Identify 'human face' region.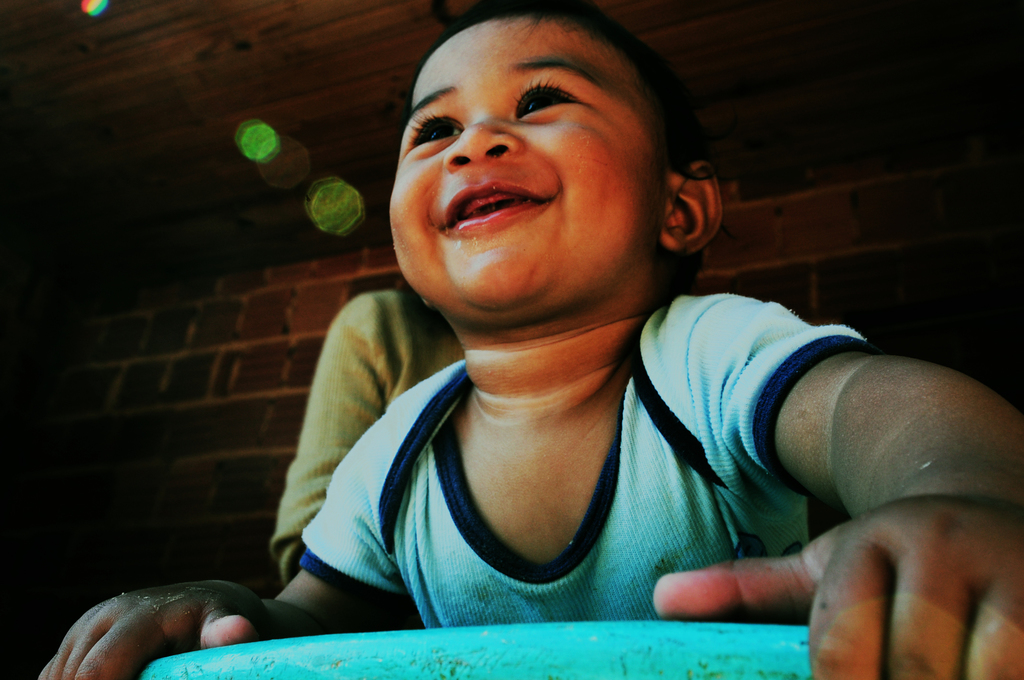
Region: select_region(392, 18, 657, 336).
